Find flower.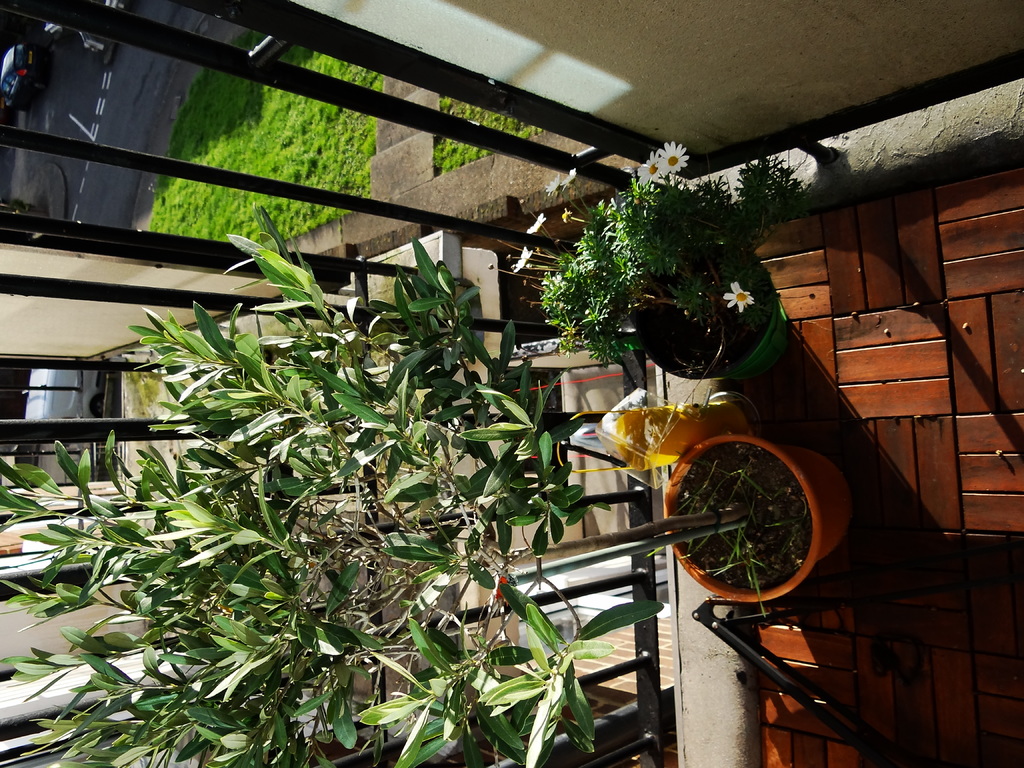
box(525, 211, 547, 236).
